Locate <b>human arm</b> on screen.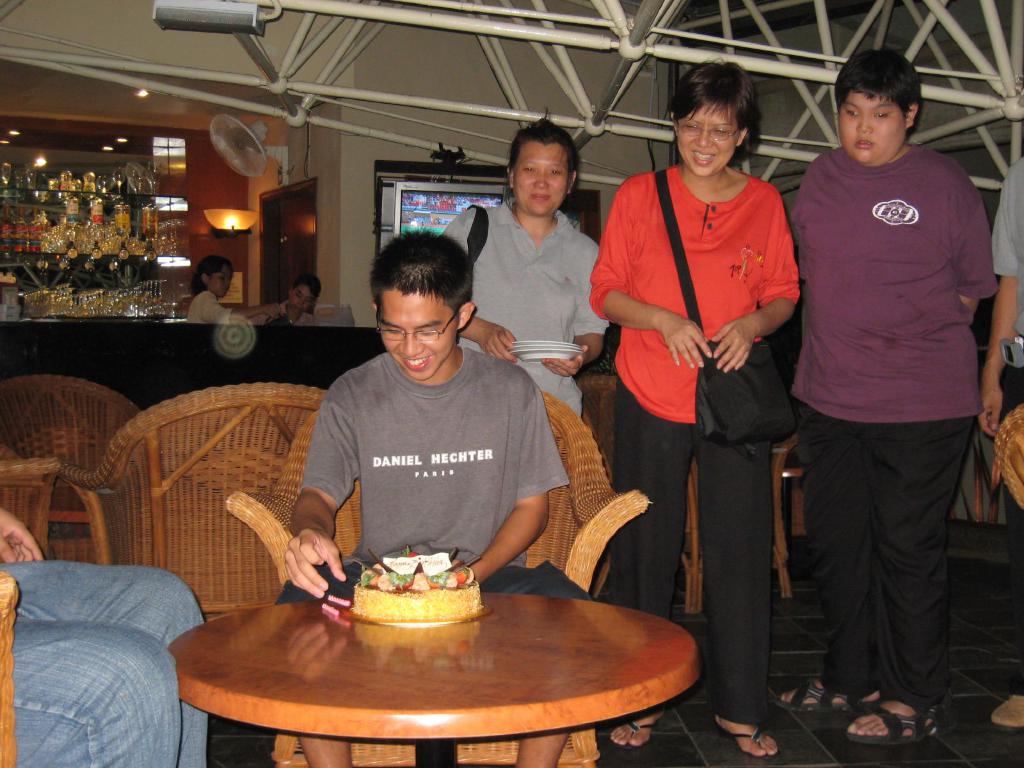
On screen at <box>703,184,804,378</box>.
